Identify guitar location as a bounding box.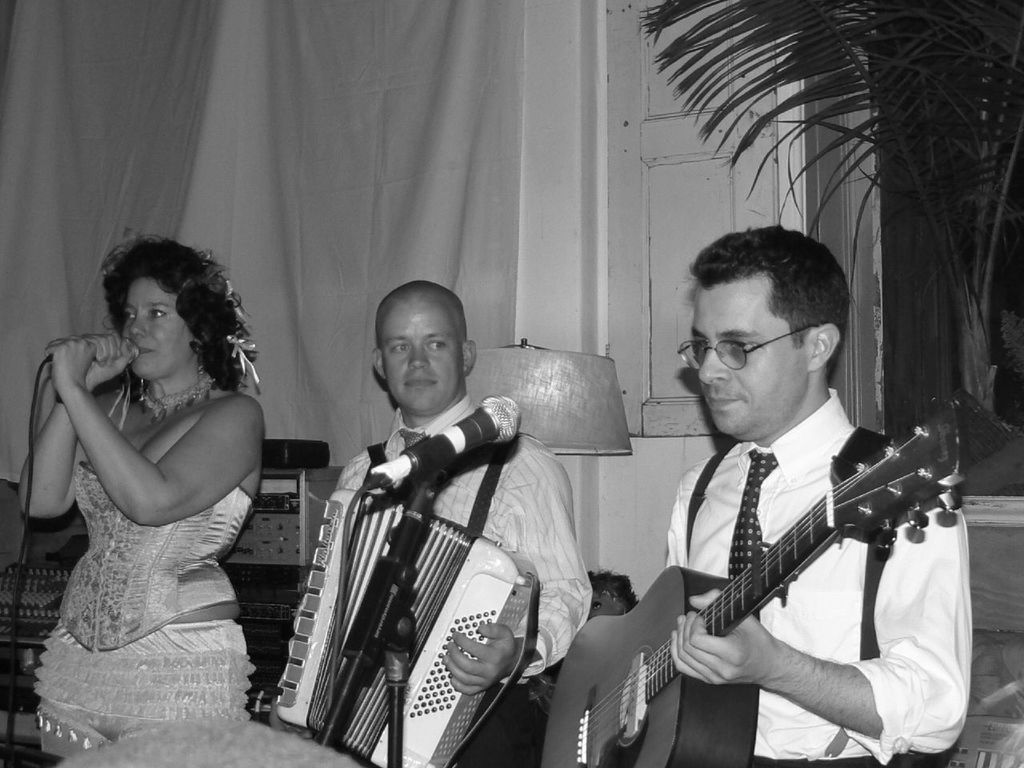
region(534, 378, 998, 764).
